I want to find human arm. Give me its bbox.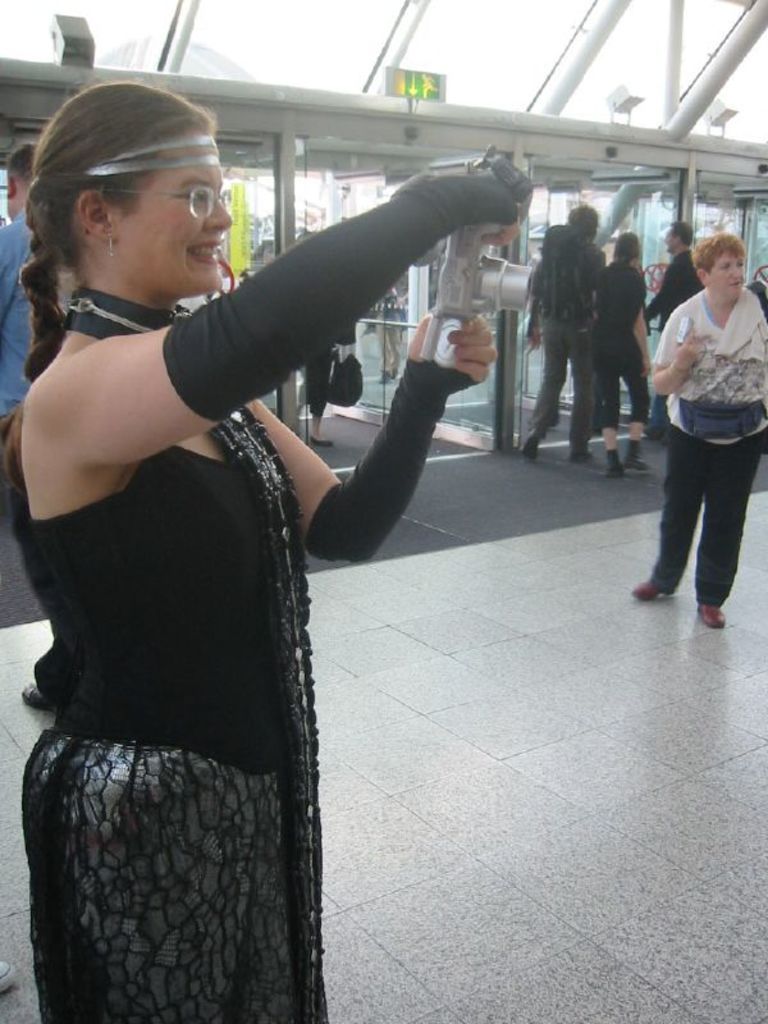
BBox(576, 234, 607, 316).
